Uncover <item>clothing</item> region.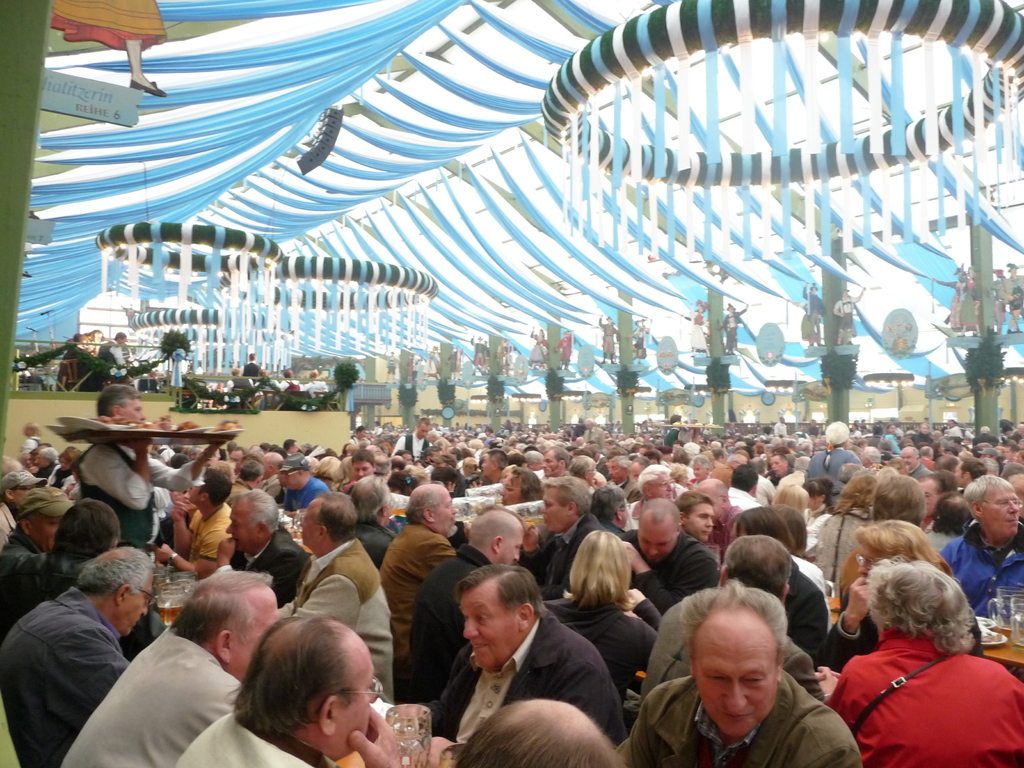
Uncovered: [left=817, top=508, right=870, bottom=585].
